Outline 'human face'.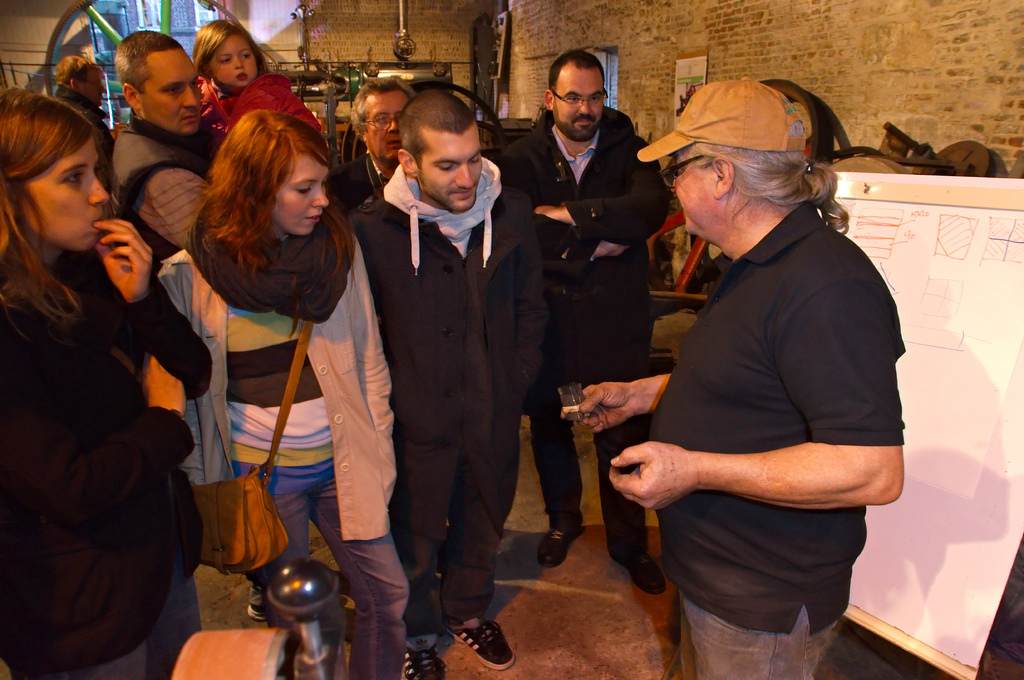
Outline: (665,145,721,233).
